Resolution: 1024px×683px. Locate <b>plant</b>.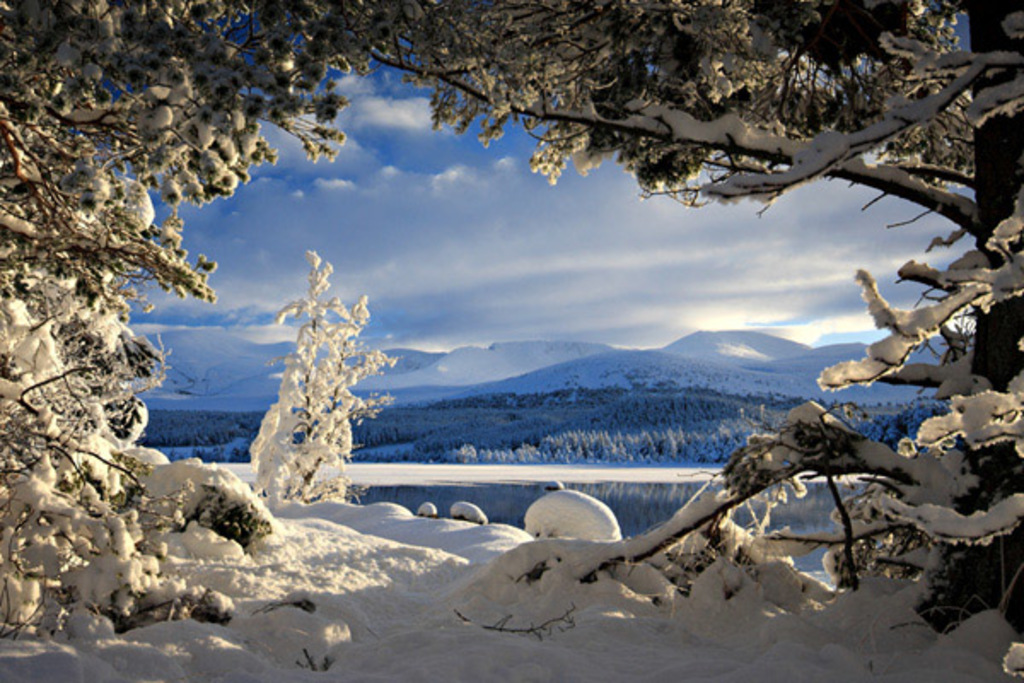
box(486, 447, 502, 461).
